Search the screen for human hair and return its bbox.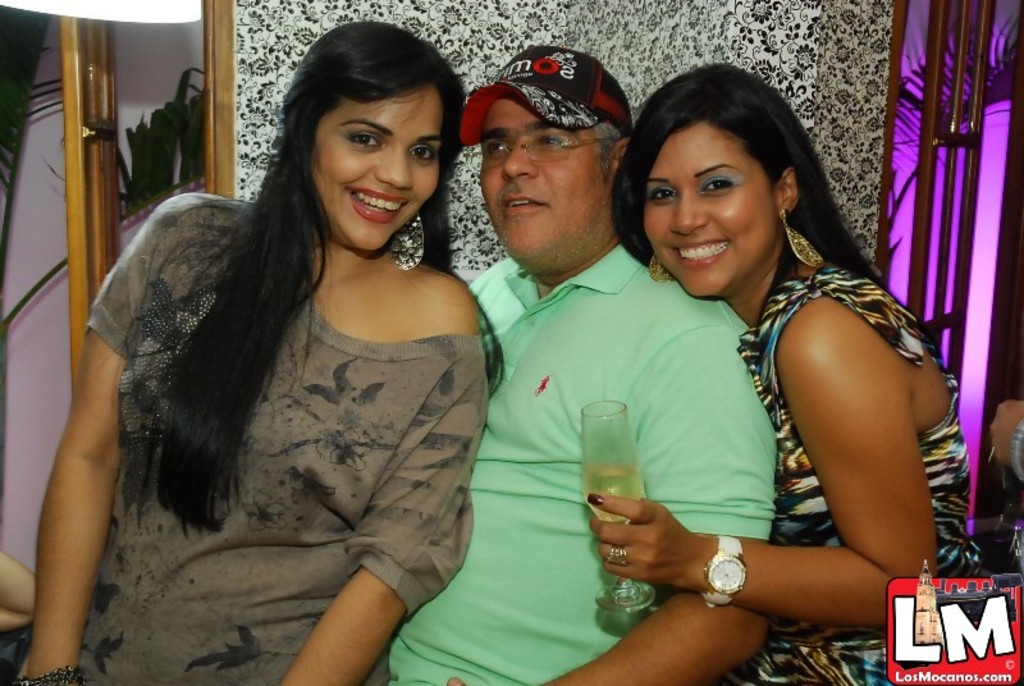
Found: box=[595, 118, 618, 165].
